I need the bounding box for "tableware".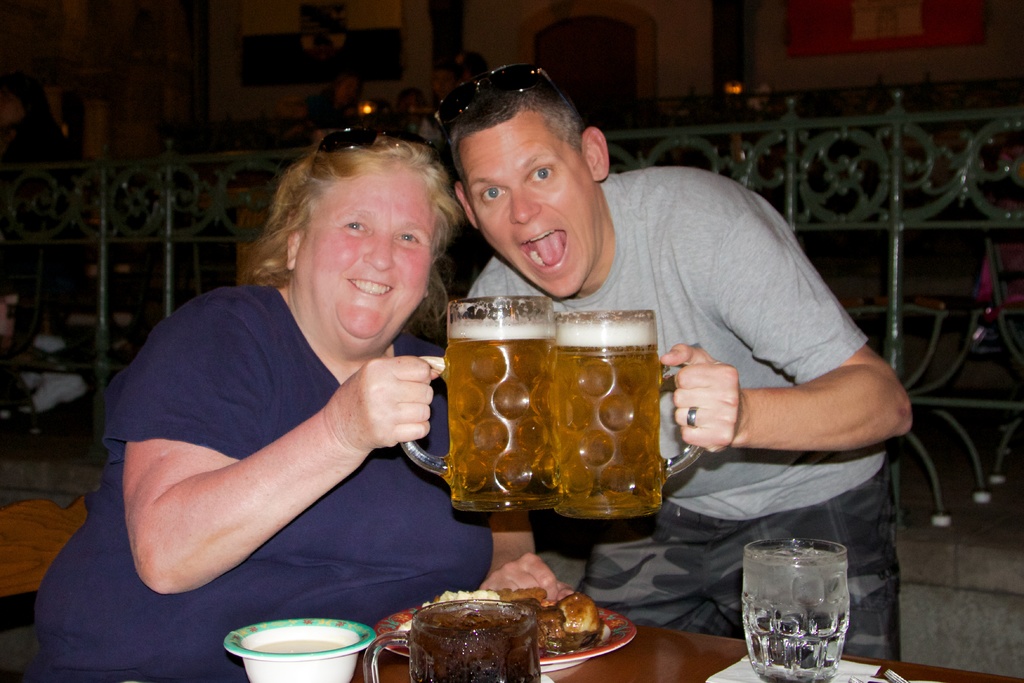
Here it is: <region>399, 292, 566, 513</region>.
